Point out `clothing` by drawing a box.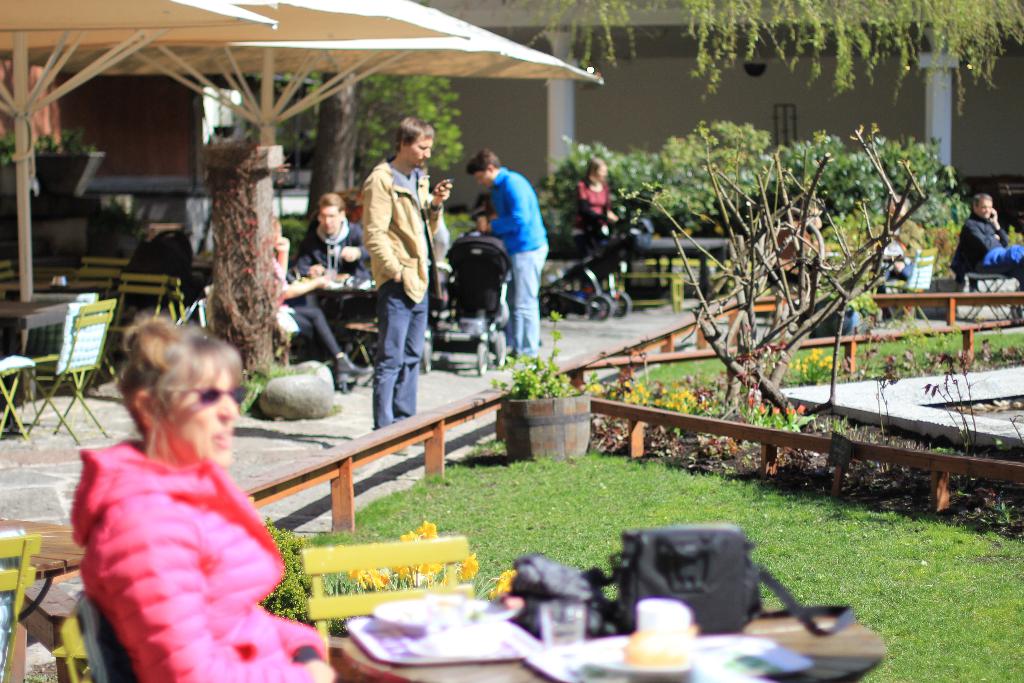
{"x1": 275, "y1": 267, "x2": 335, "y2": 357}.
